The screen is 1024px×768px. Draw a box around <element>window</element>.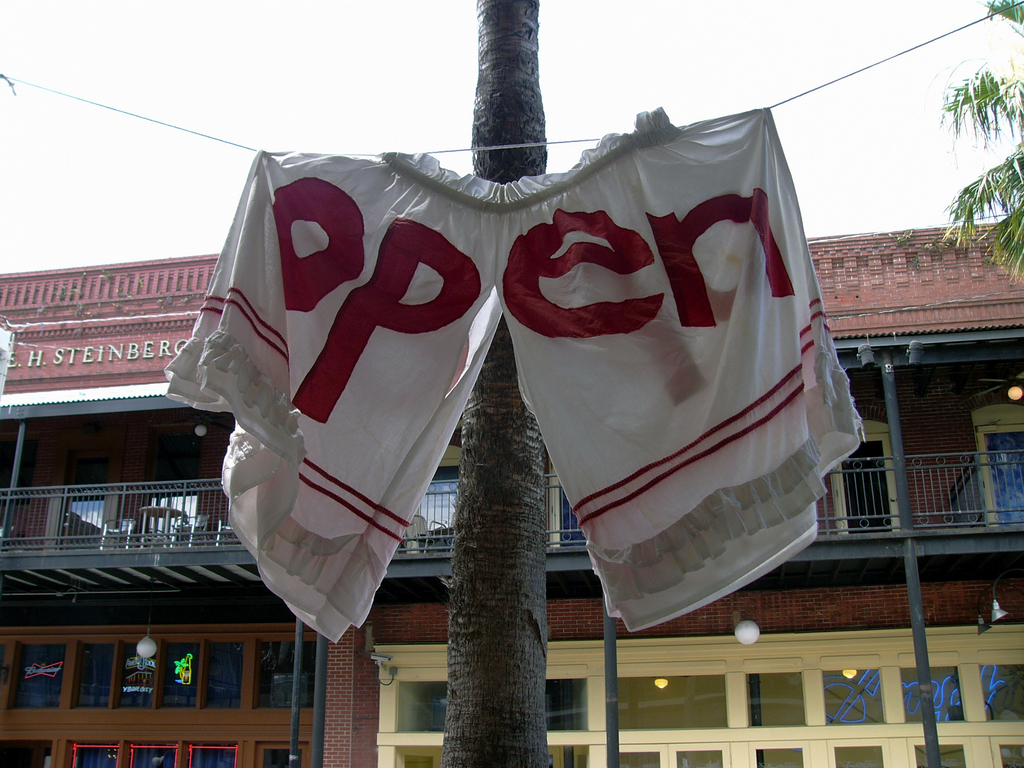
127,742,176,767.
